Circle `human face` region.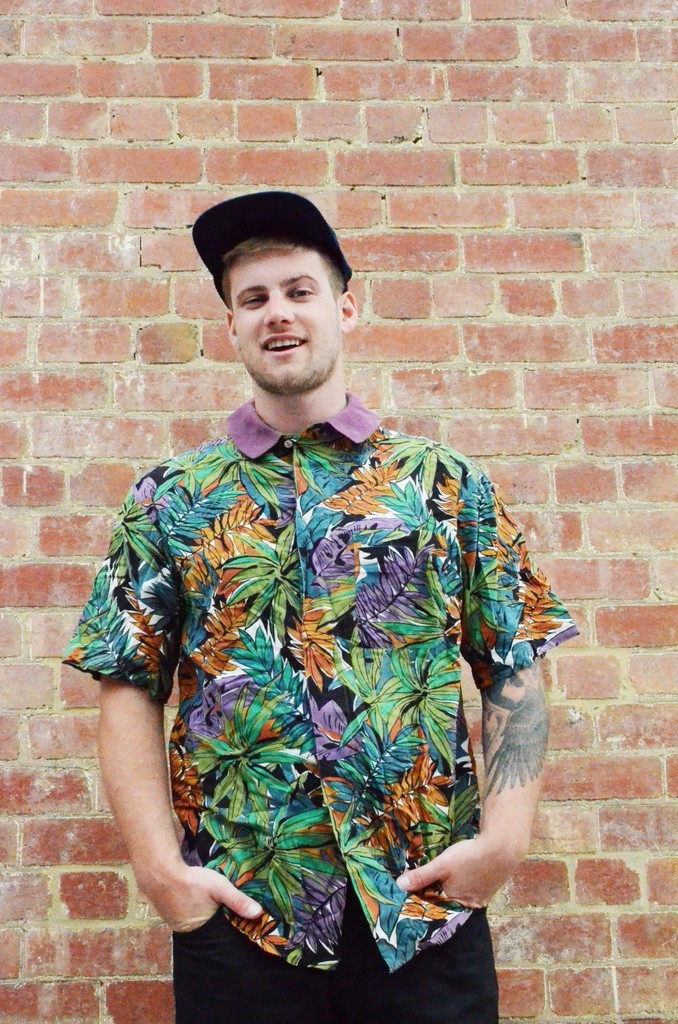
Region: 229 245 339 390.
